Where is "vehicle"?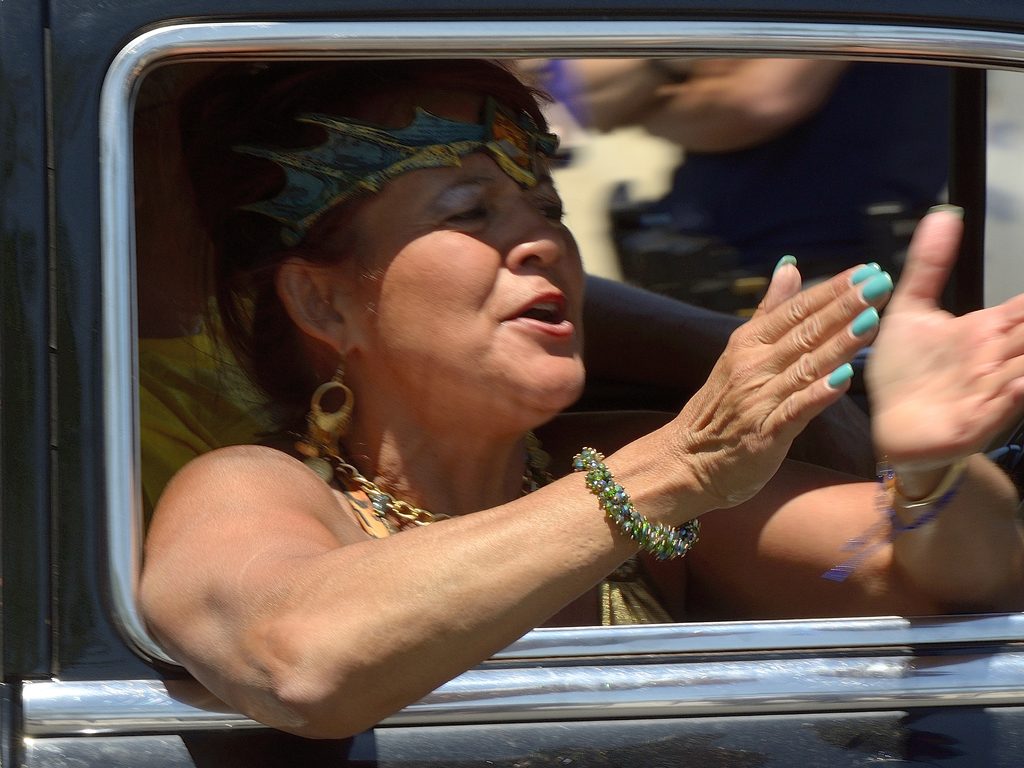
0:0:1023:767.
